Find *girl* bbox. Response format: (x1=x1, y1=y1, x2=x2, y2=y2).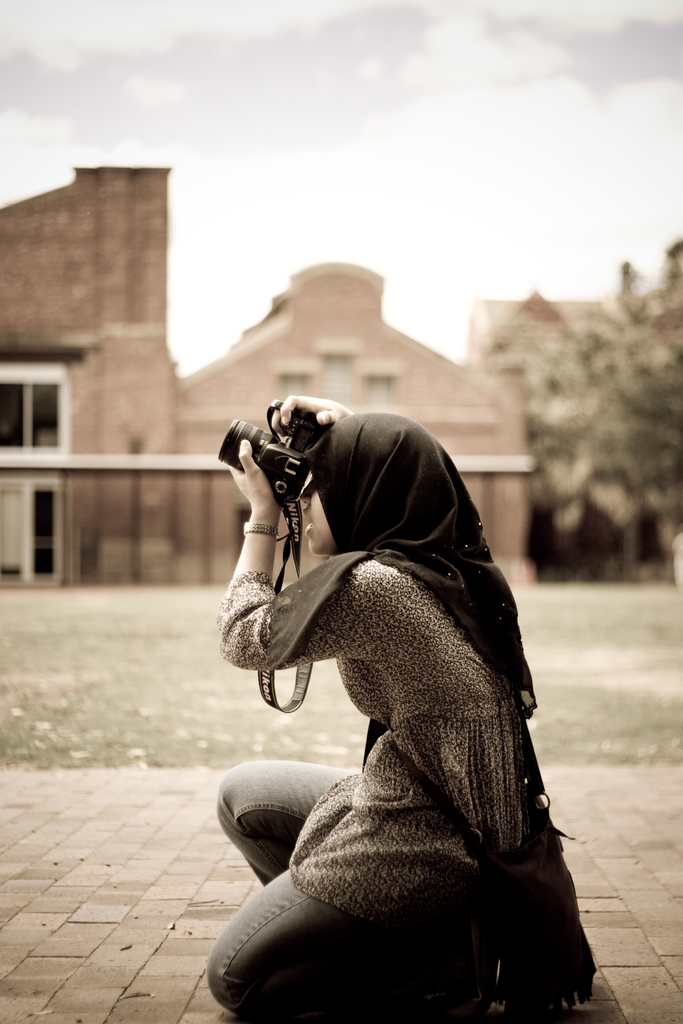
(x1=185, y1=404, x2=588, y2=1023).
